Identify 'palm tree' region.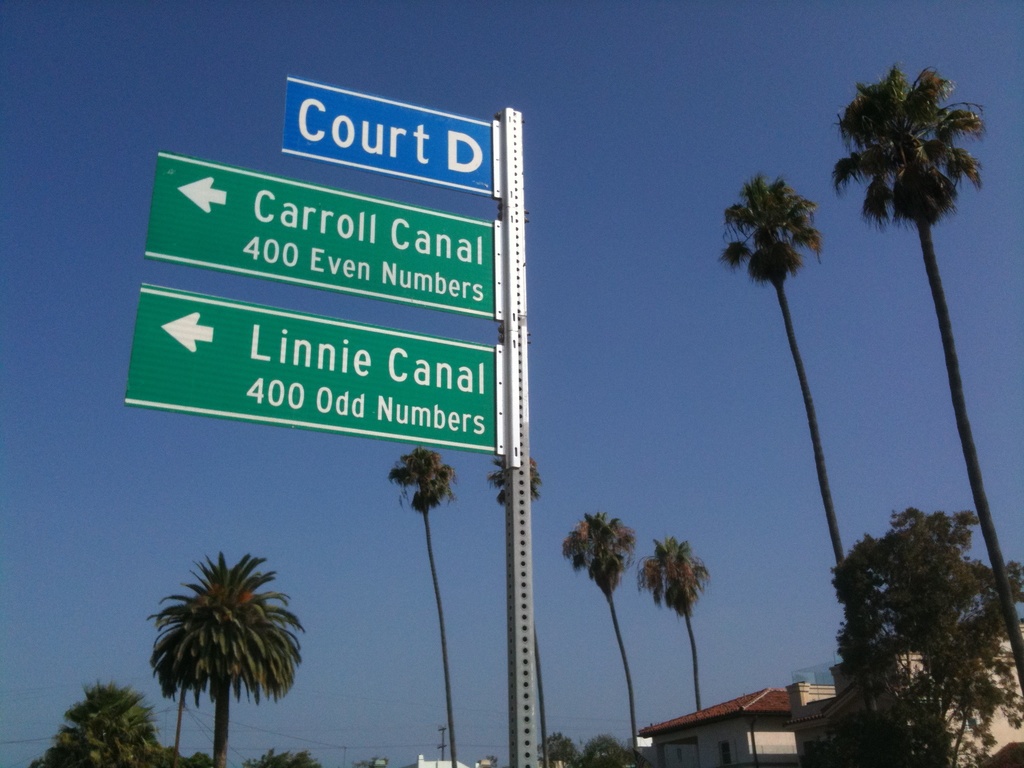
Region: [x1=493, y1=449, x2=555, y2=755].
